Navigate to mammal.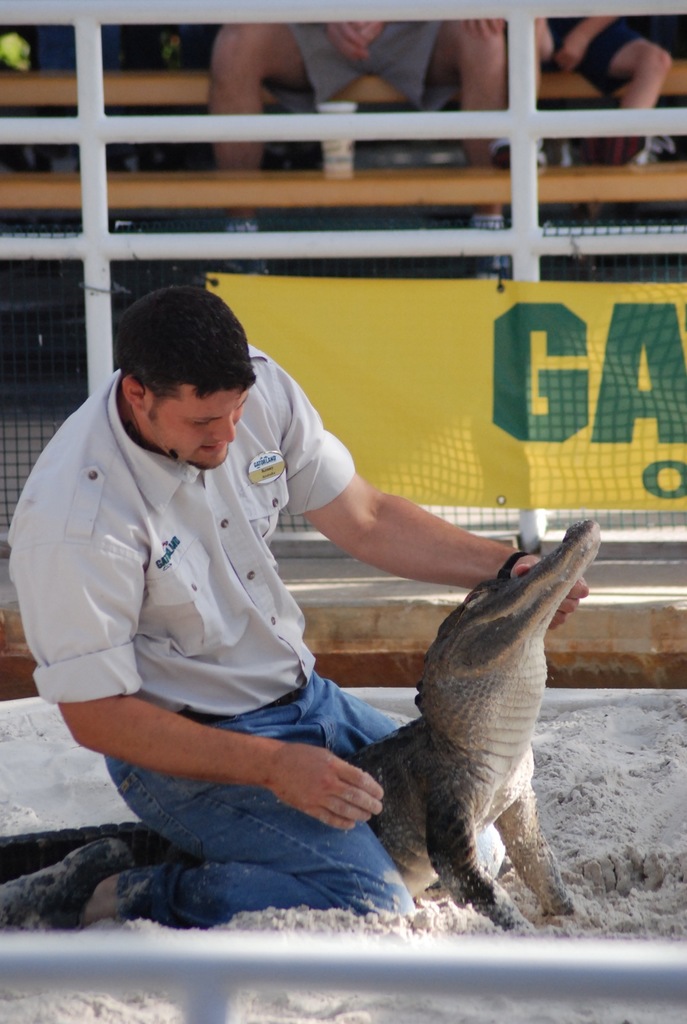
Navigation target: (x1=44, y1=359, x2=541, y2=906).
